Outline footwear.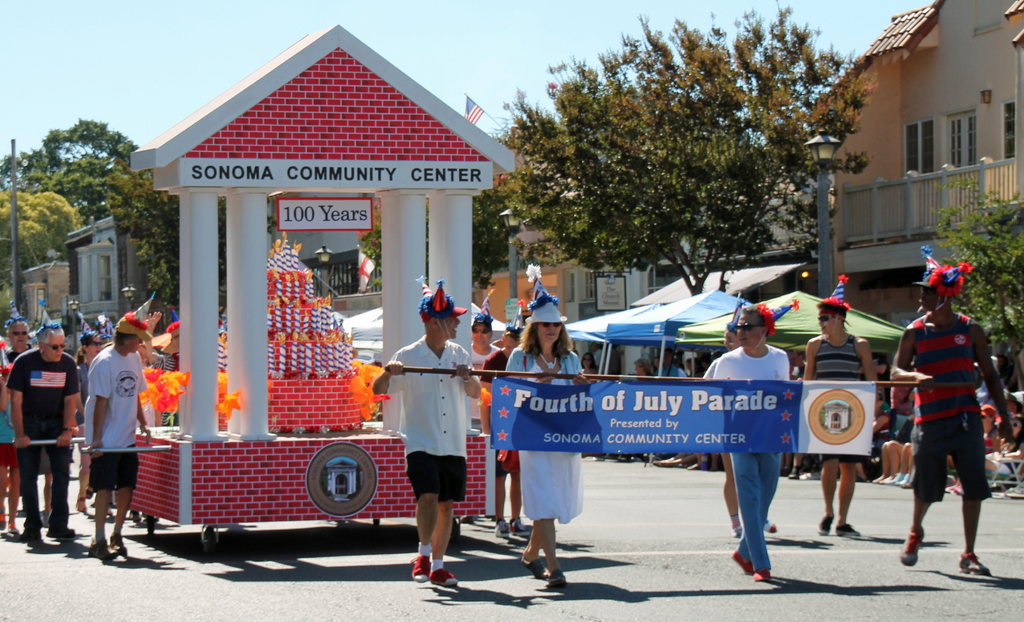
Outline: bbox(954, 549, 991, 578).
